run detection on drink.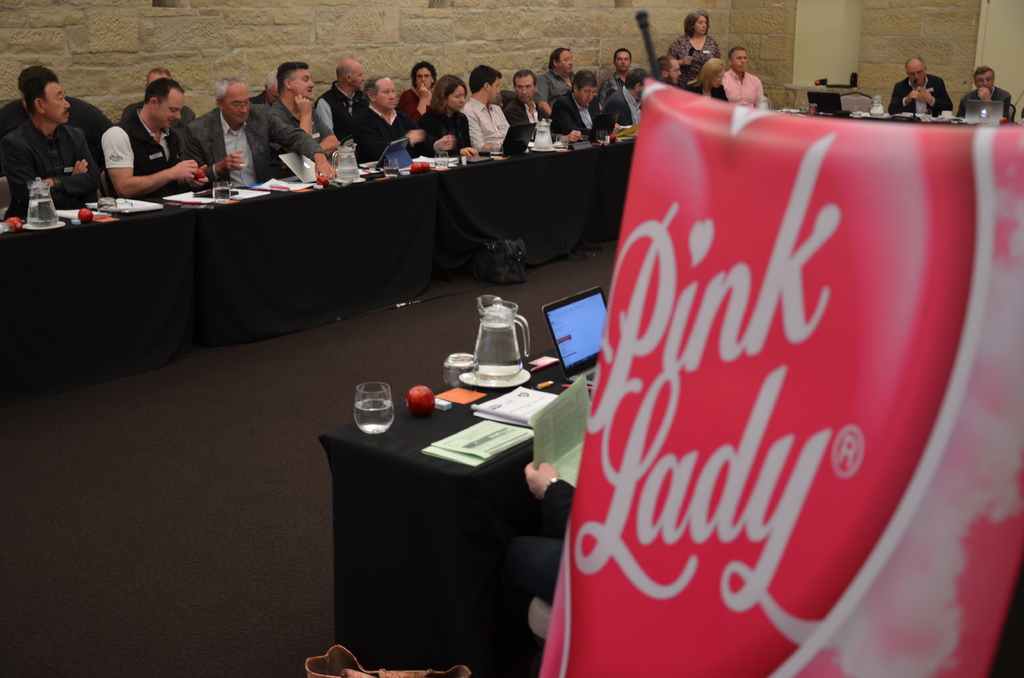
Result: (213, 180, 231, 204).
